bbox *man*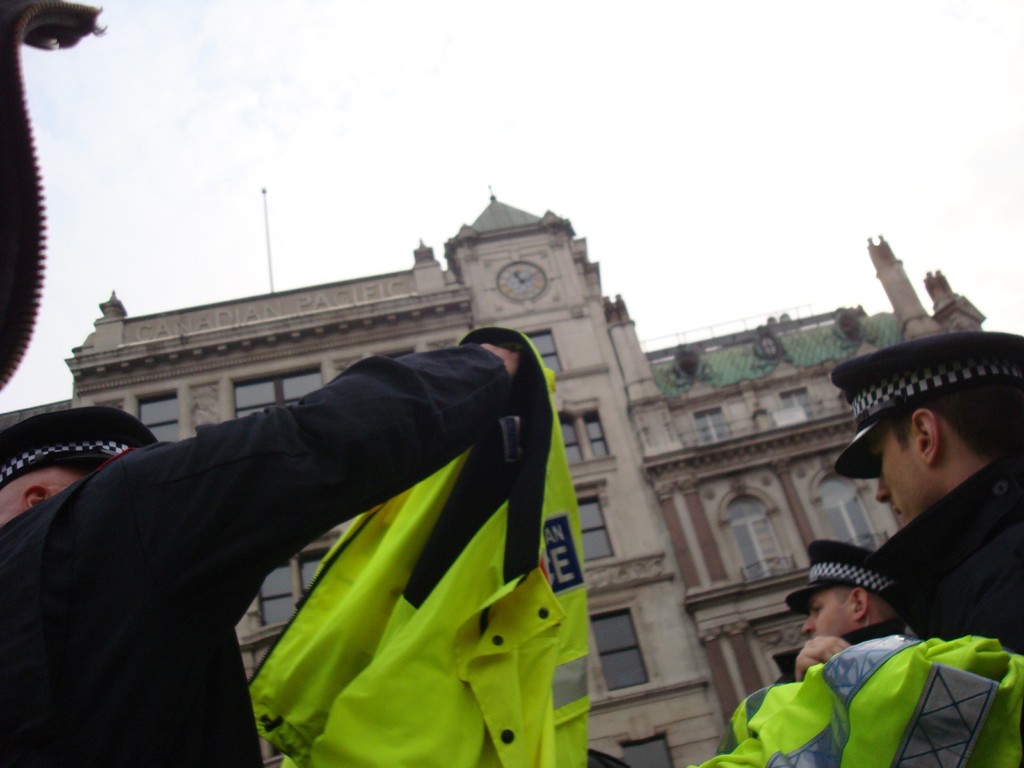
l=1, t=323, r=527, b=767
